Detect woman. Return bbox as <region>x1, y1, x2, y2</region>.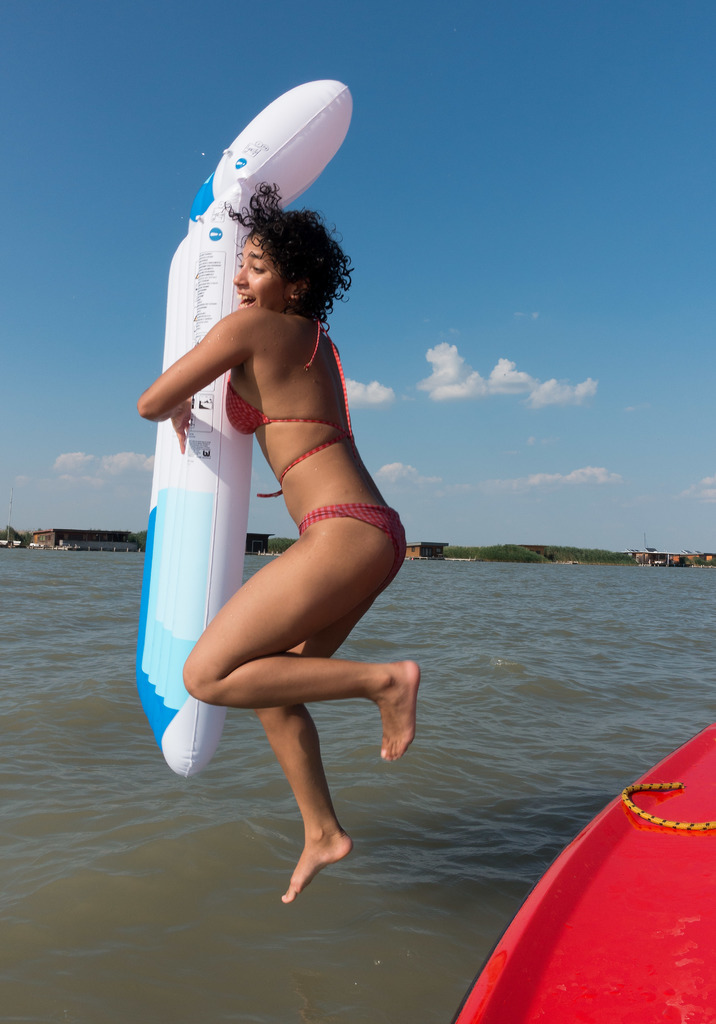
<region>142, 186, 421, 897</region>.
